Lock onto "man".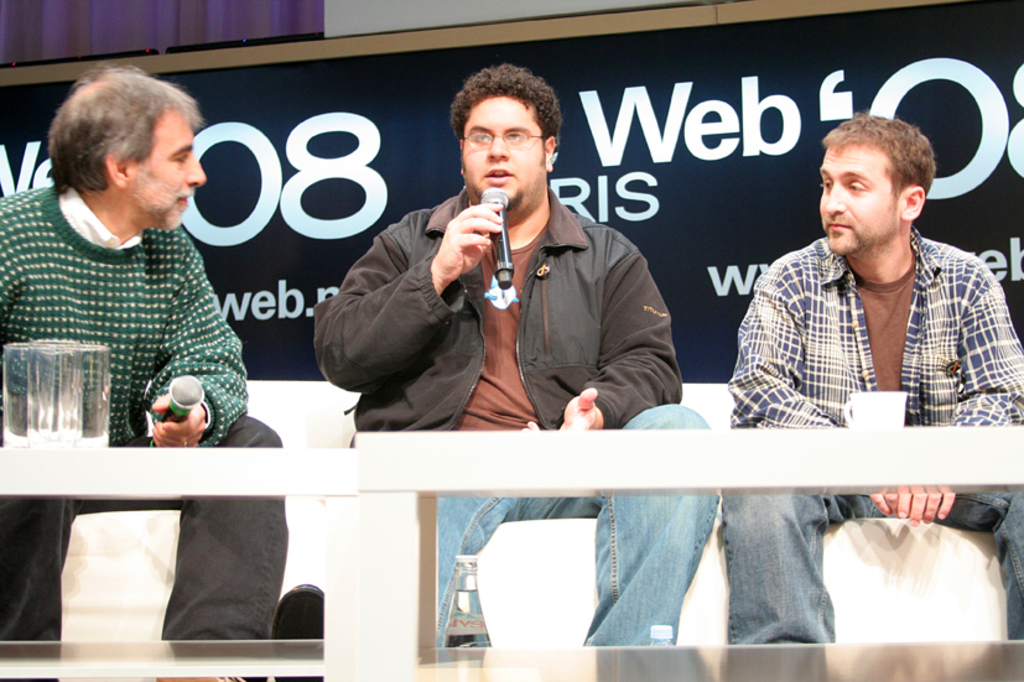
Locked: 0/62/290/681.
